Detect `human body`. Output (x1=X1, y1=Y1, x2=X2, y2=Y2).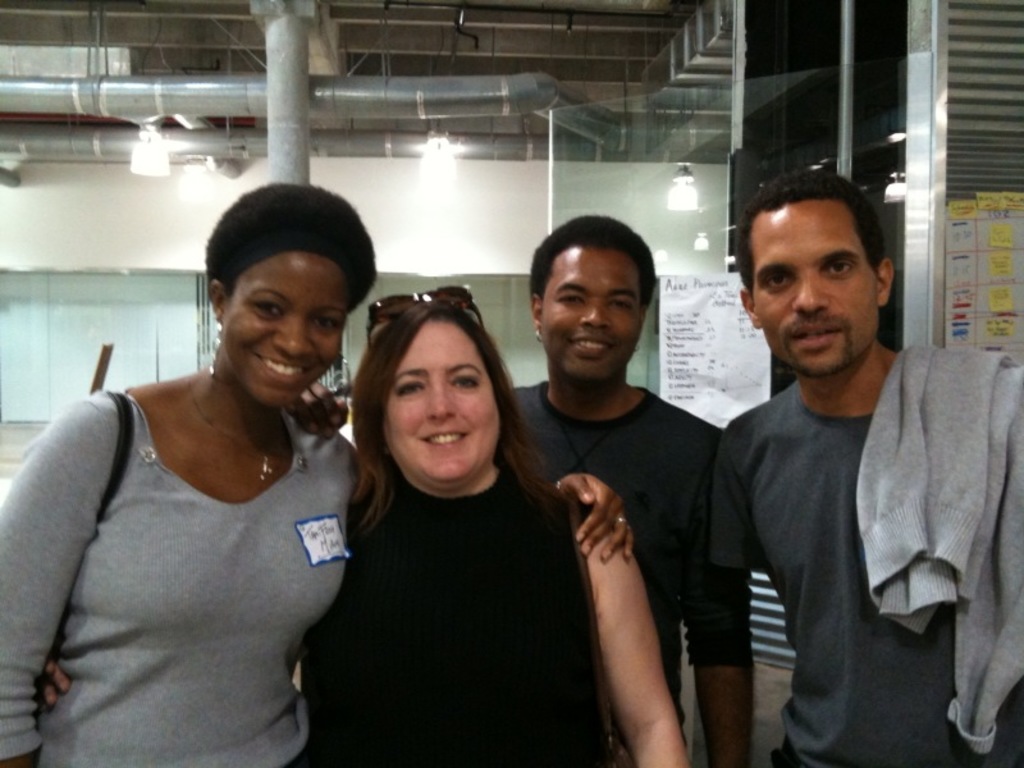
(x1=36, y1=465, x2=682, y2=767).
